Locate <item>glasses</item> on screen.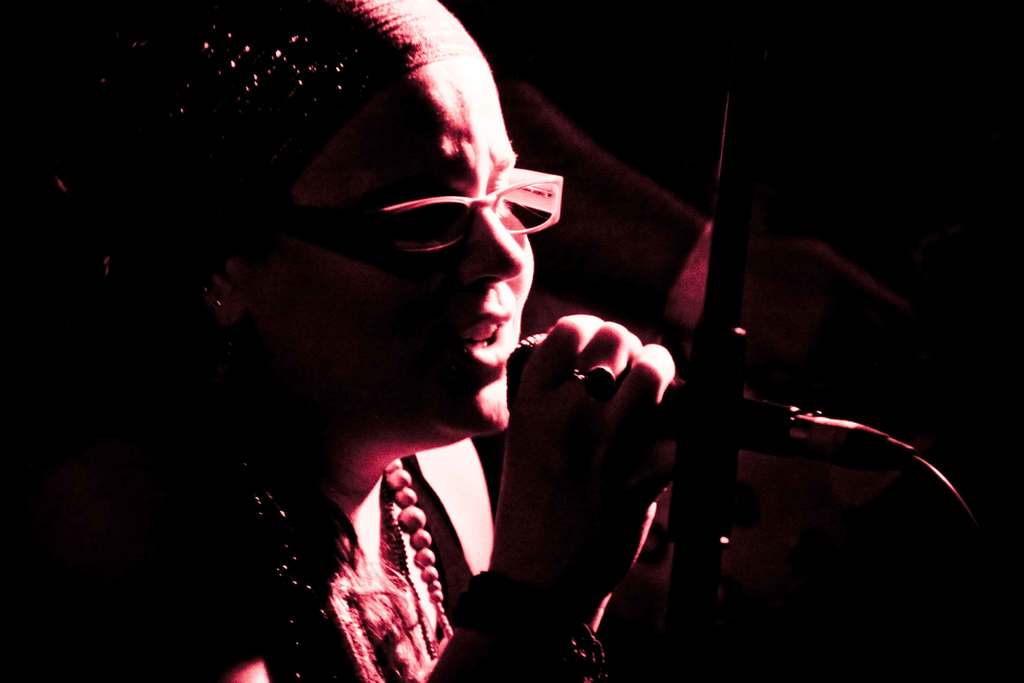
On screen at box(231, 156, 567, 272).
